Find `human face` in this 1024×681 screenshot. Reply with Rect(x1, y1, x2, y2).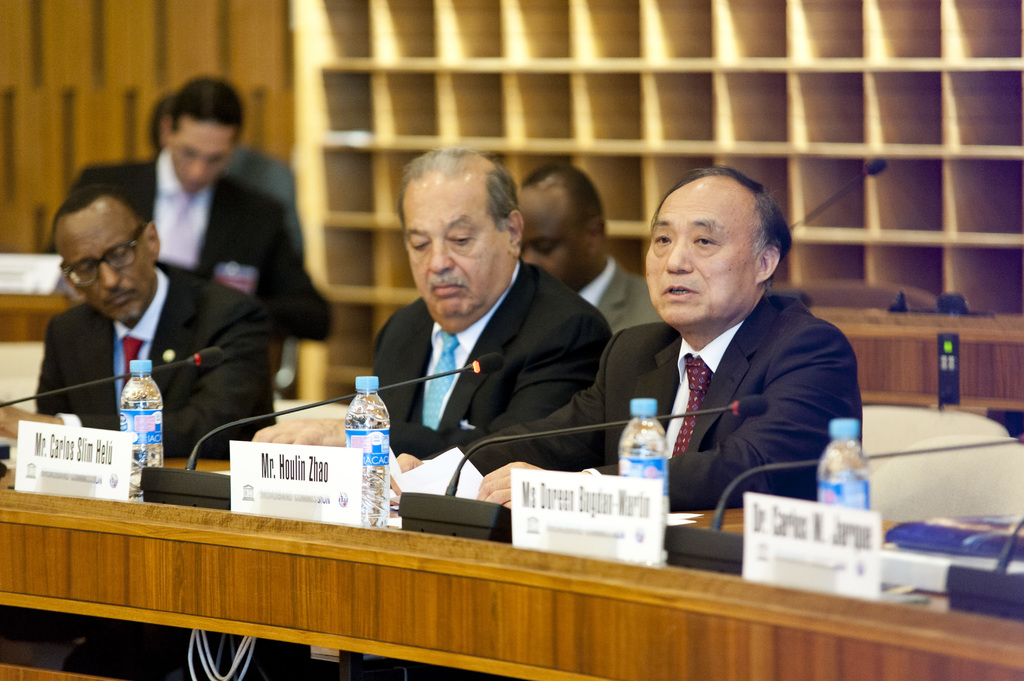
Rect(401, 179, 510, 324).
